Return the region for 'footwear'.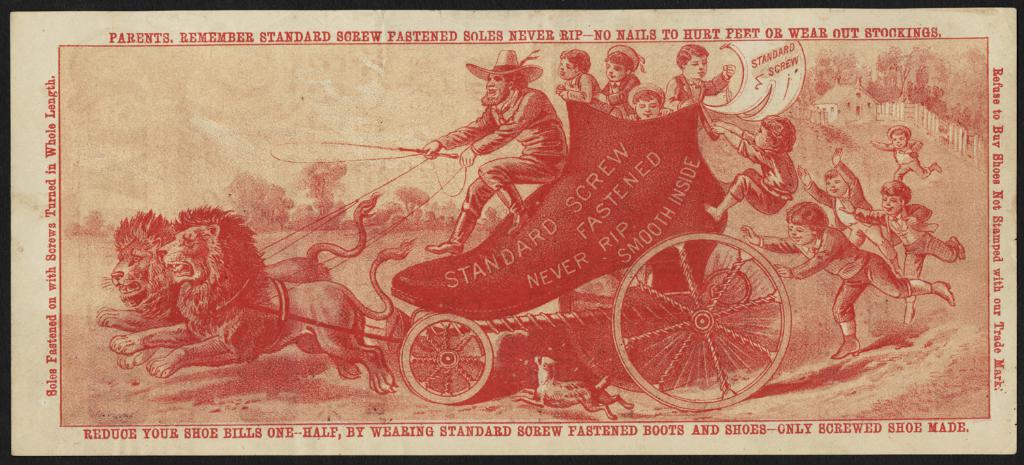
bbox(426, 208, 480, 254).
